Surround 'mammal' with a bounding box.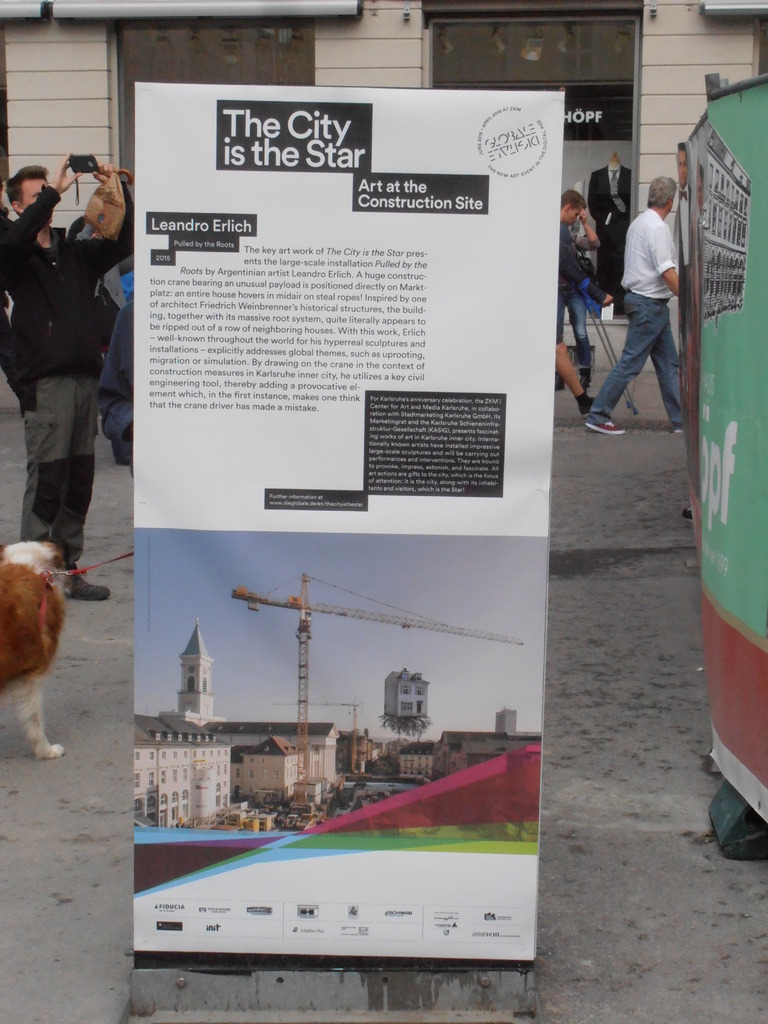
[552,333,602,420].
